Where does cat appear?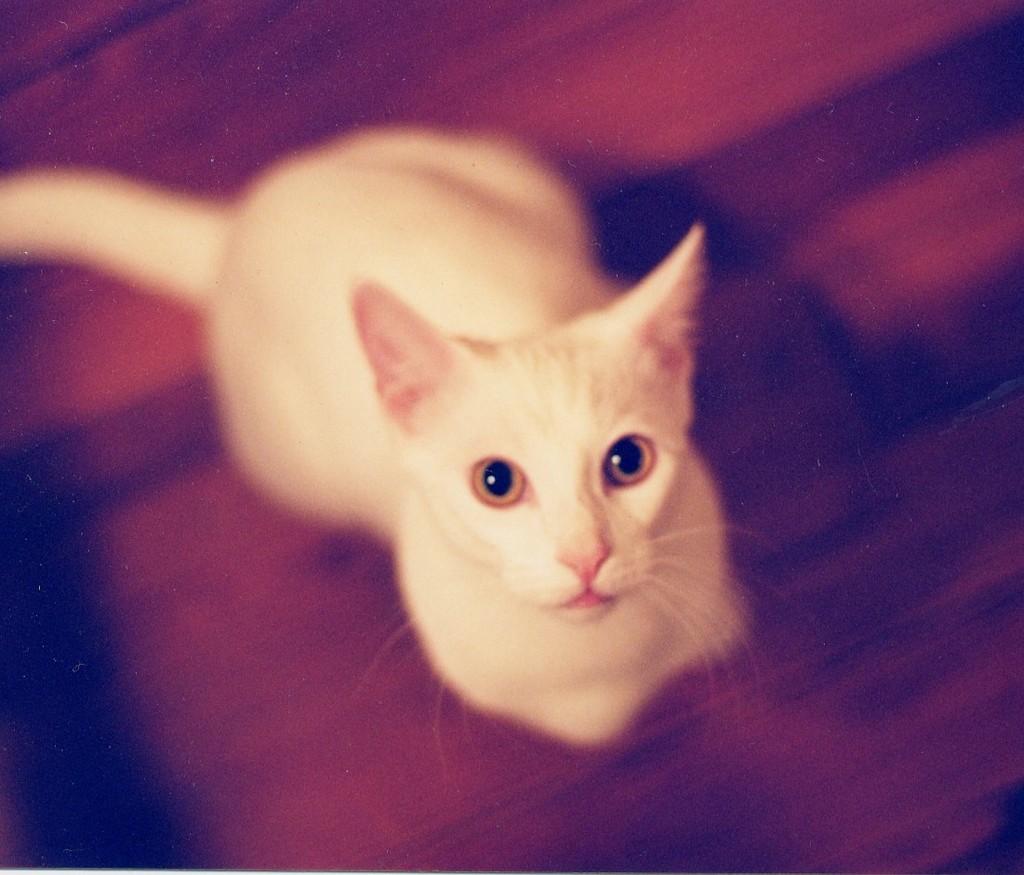
Appears at (x1=0, y1=104, x2=784, y2=771).
